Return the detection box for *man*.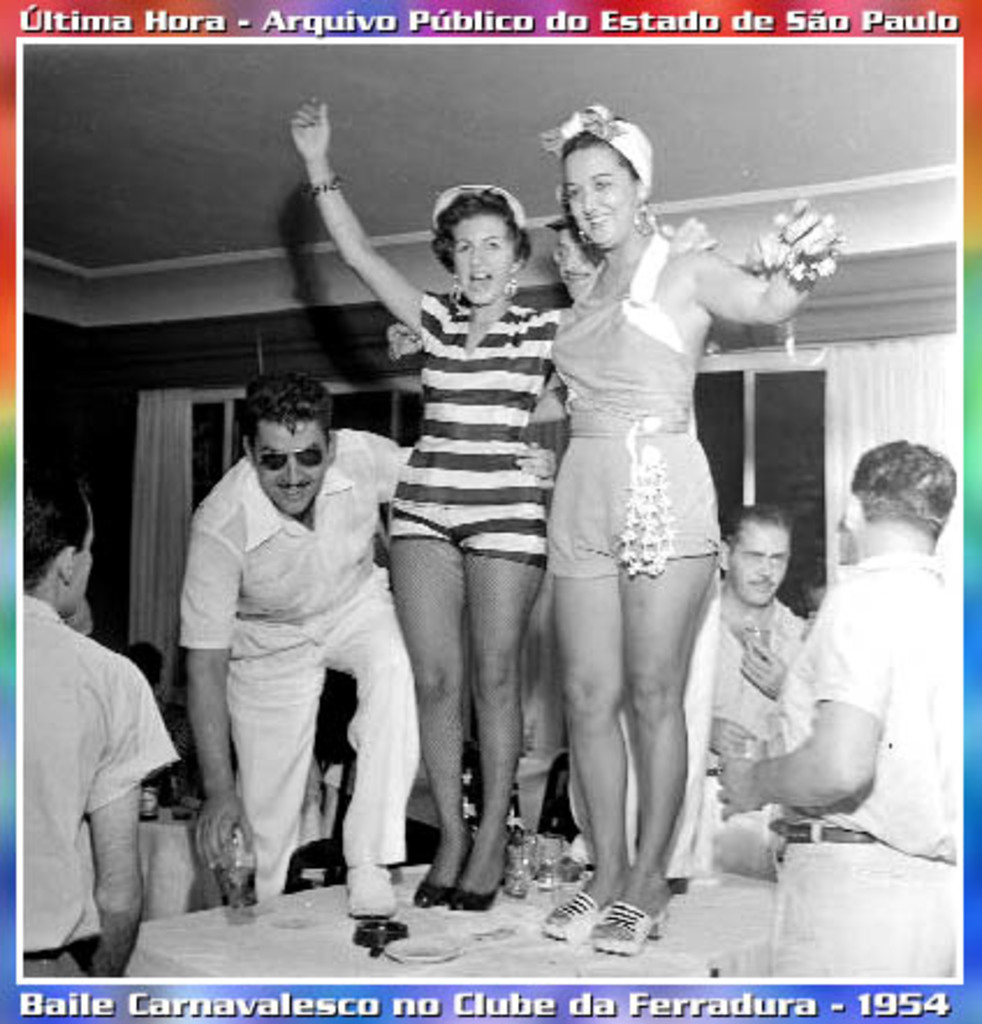
706 431 966 980.
